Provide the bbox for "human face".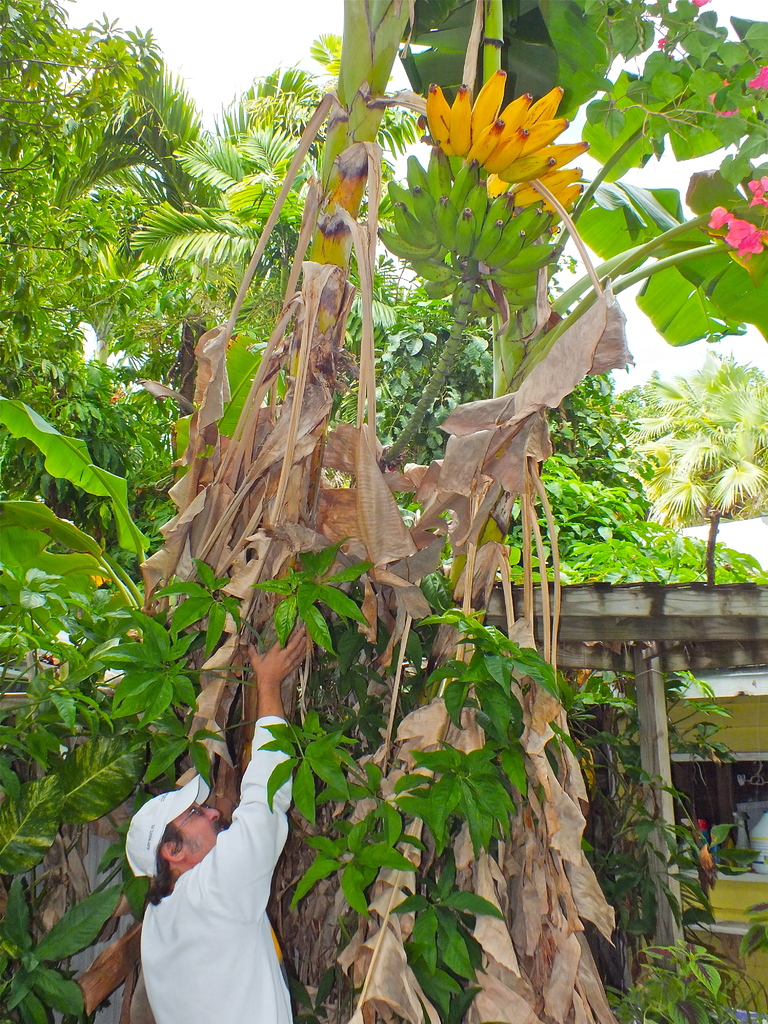
region(171, 801, 224, 863).
